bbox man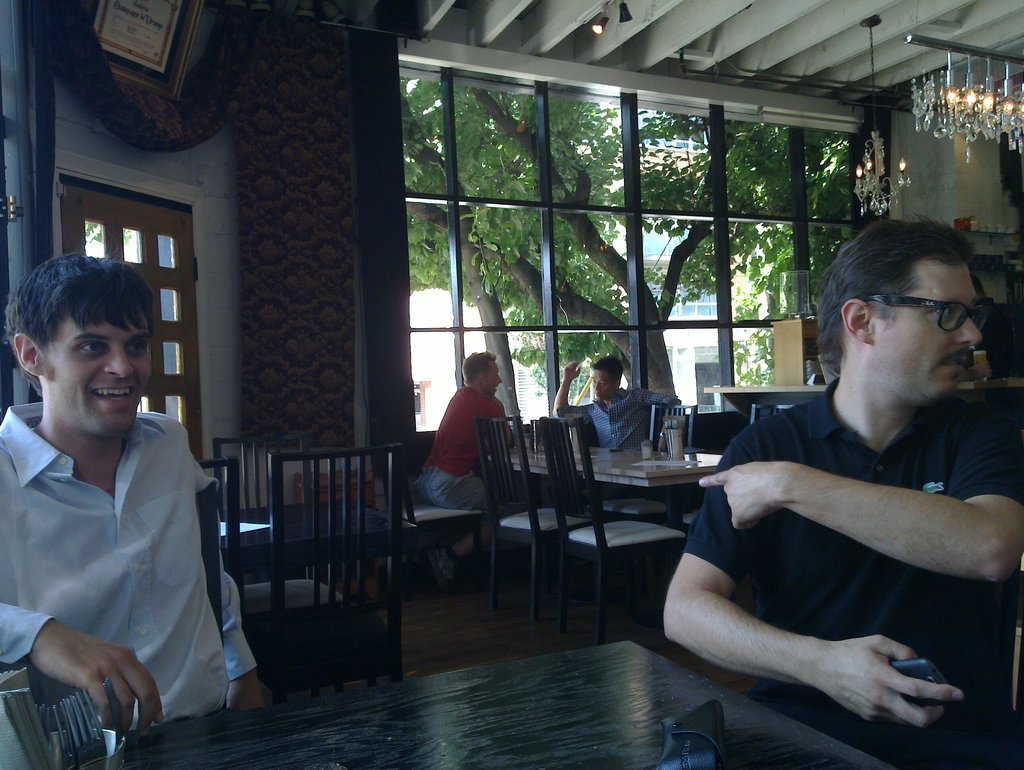
bbox=(417, 348, 508, 588)
